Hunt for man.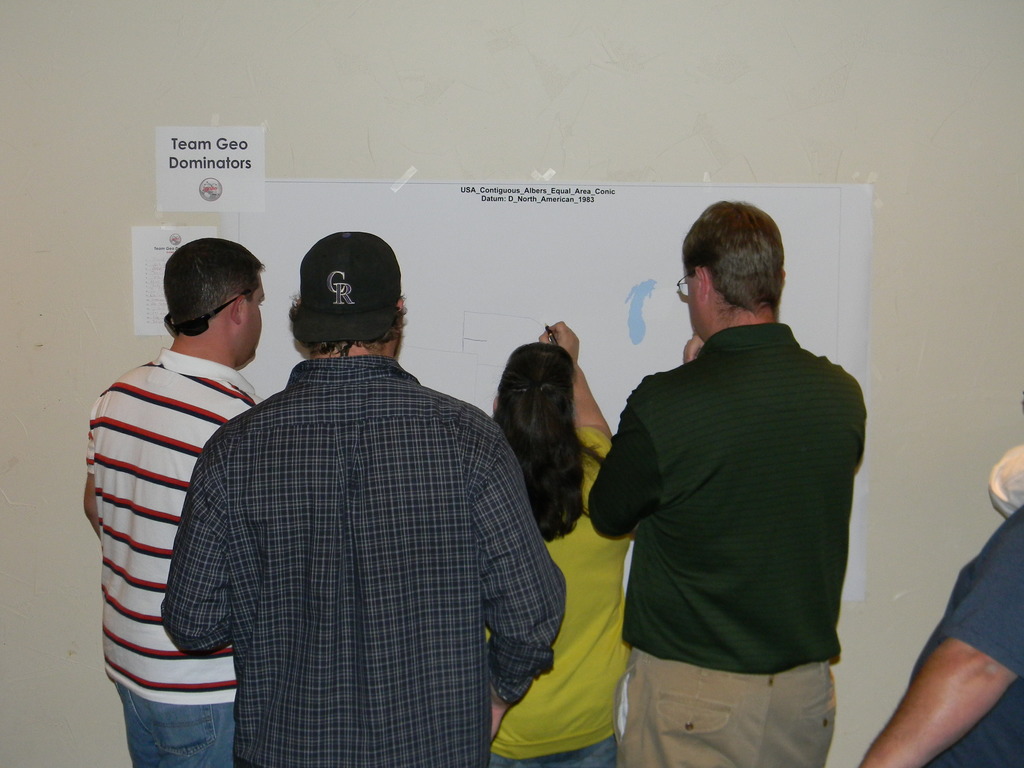
Hunted down at 860 495 1023 767.
